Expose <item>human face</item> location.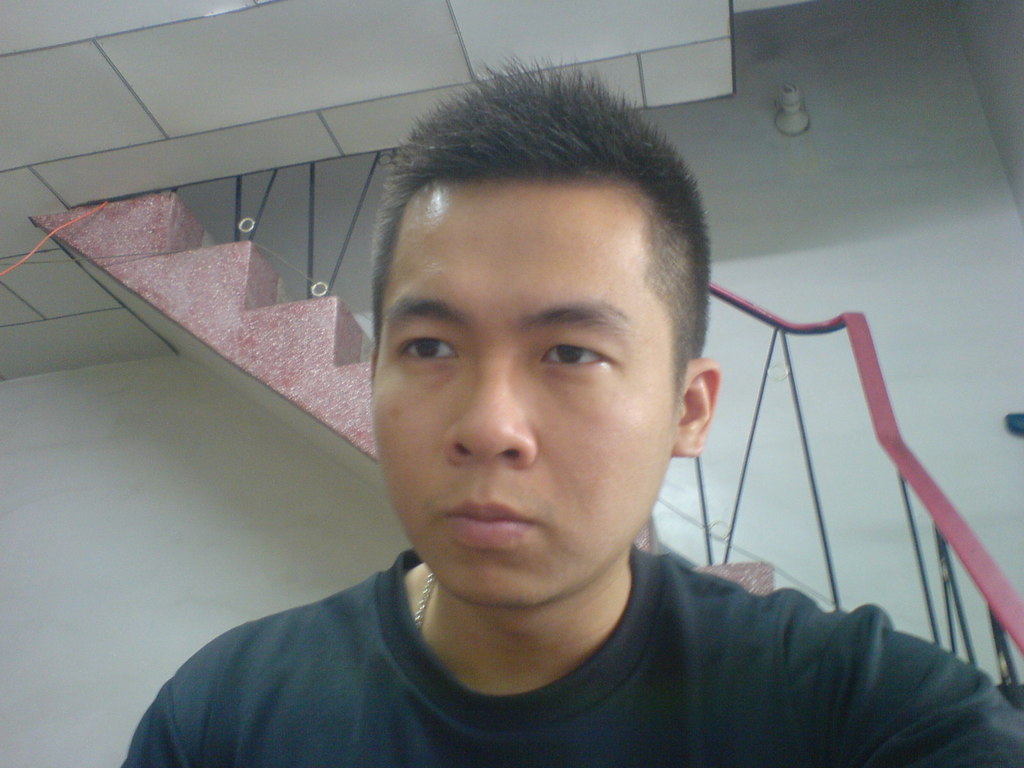
Exposed at rect(372, 181, 674, 606).
